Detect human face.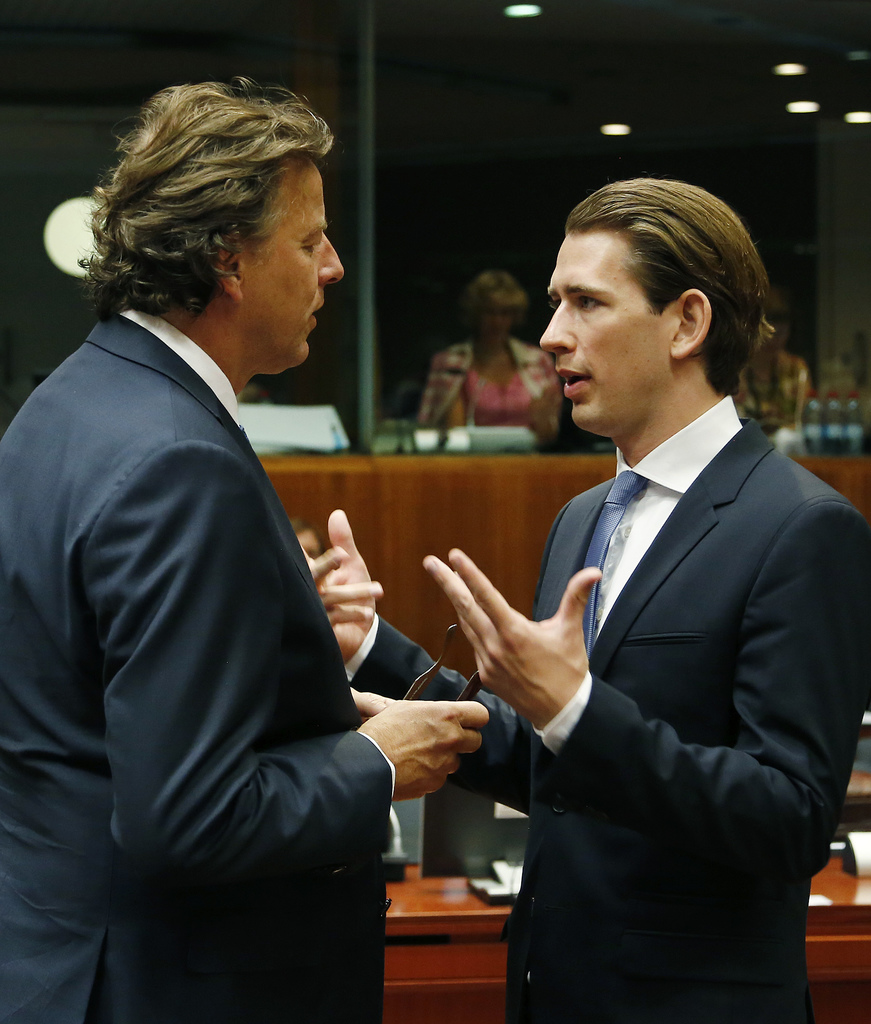
Detected at x1=537, y1=233, x2=674, y2=428.
